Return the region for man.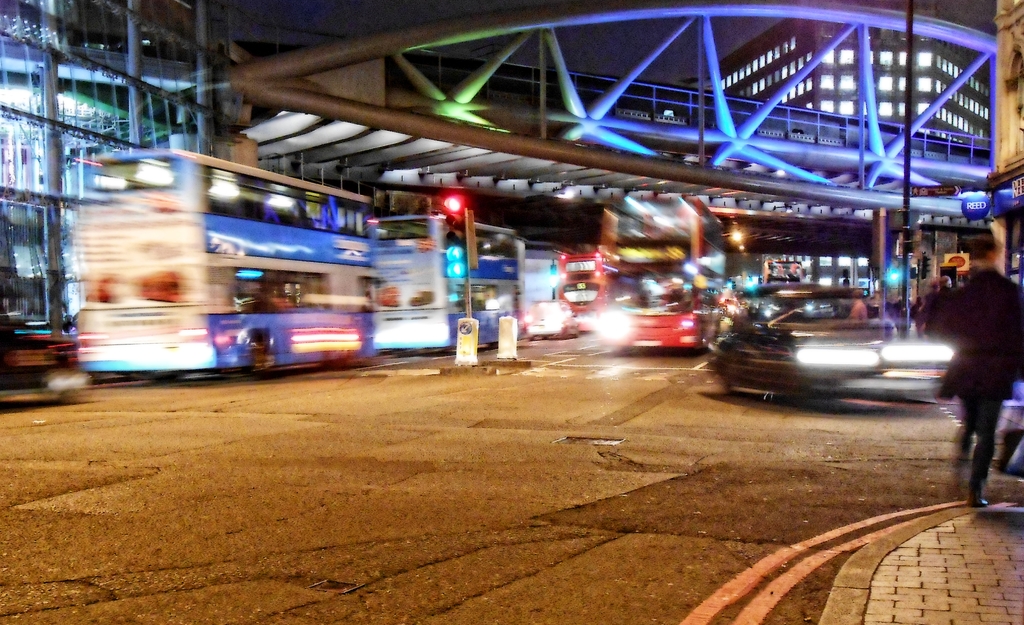
bbox(924, 248, 1023, 514).
